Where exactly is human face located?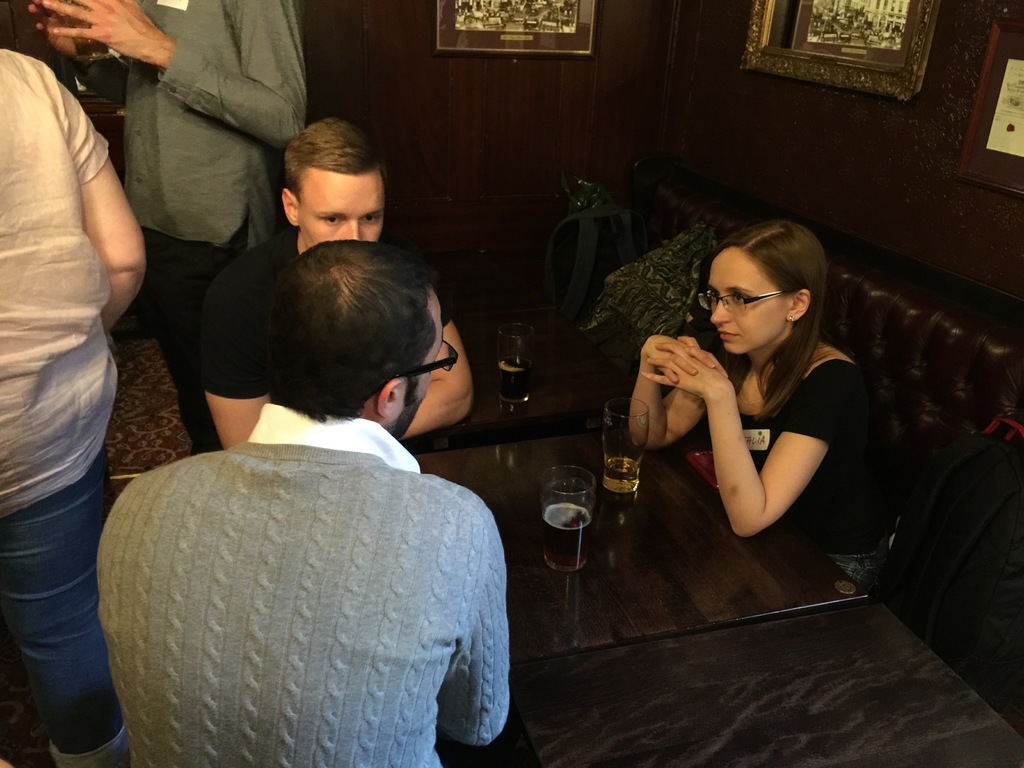
Its bounding box is crop(399, 292, 451, 417).
